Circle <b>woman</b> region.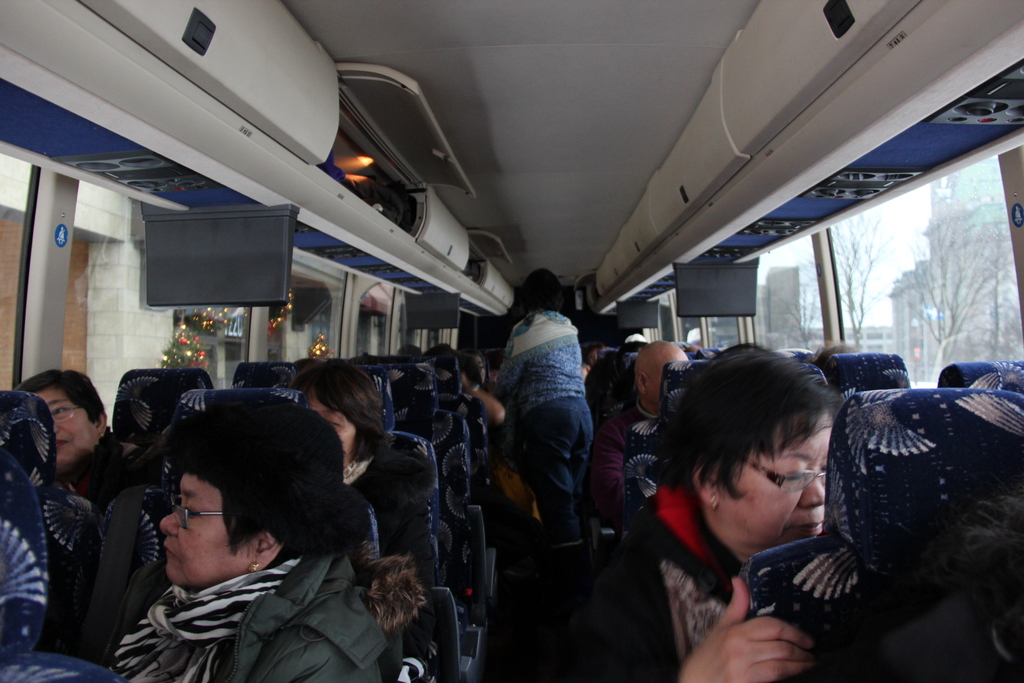
Region: rect(283, 359, 434, 596).
